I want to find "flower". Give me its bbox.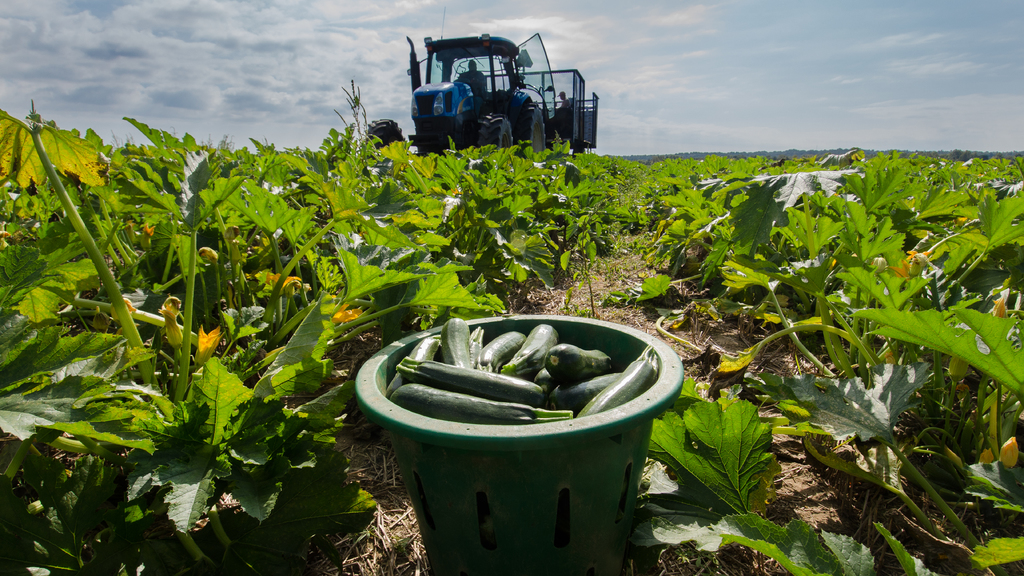
<region>260, 269, 303, 298</region>.
